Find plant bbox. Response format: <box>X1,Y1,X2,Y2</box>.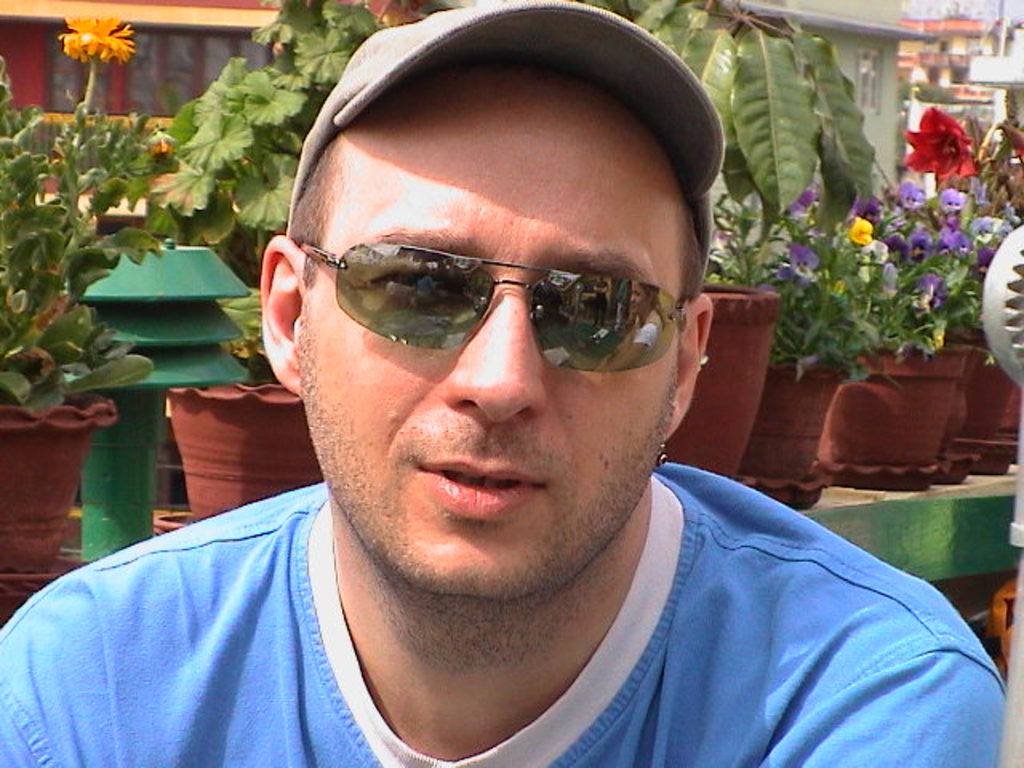
<box>704,187,882,389</box>.
